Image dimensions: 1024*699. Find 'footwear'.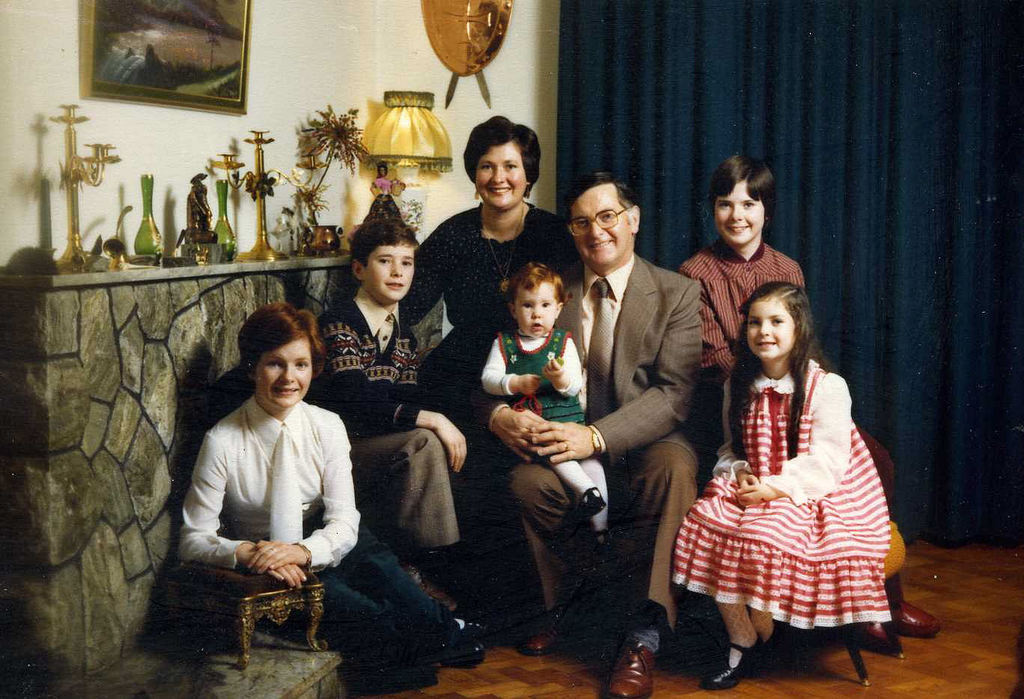
select_region(520, 601, 575, 648).
